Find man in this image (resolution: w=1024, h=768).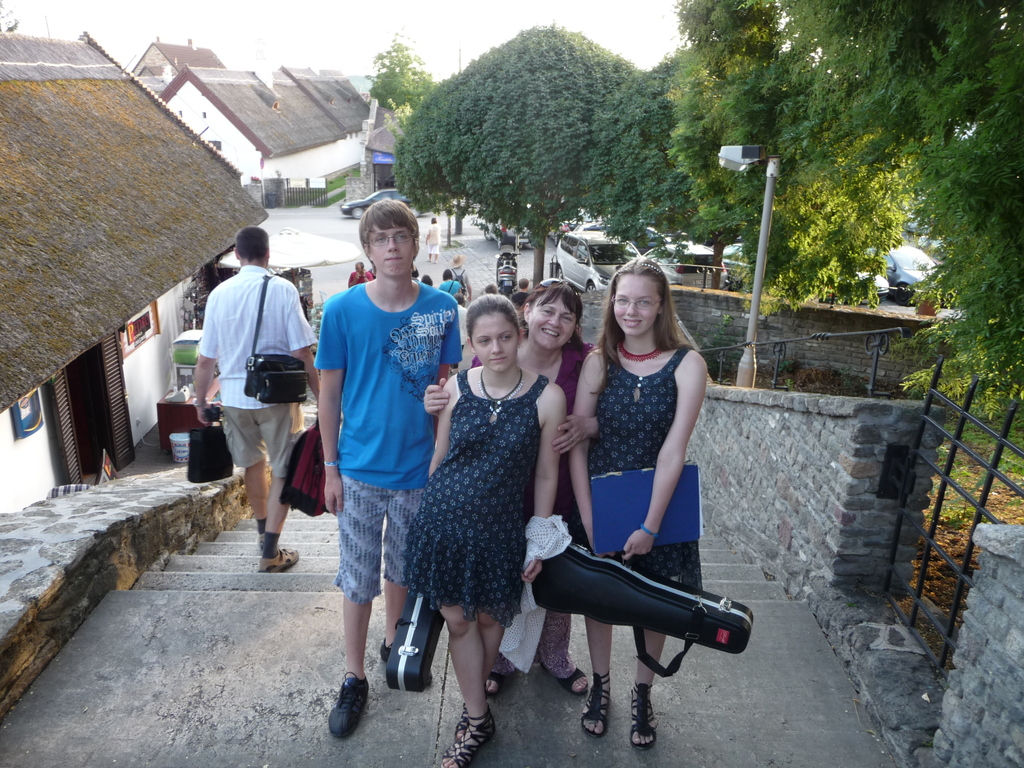
[left=191, top=227, right=330, bottom=575].
